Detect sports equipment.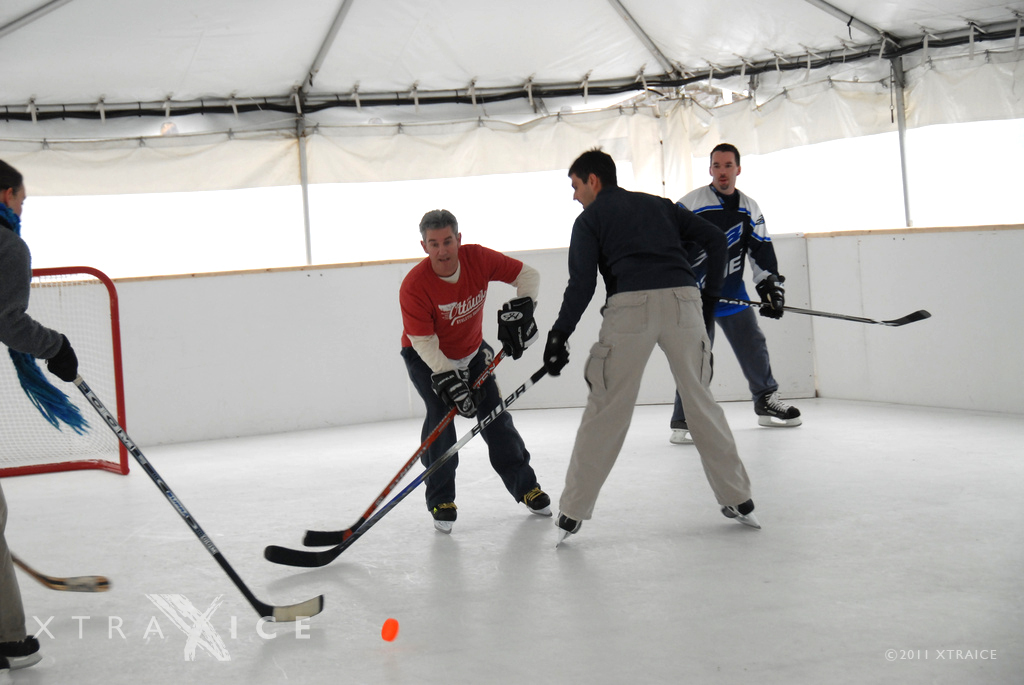
Detected at x1=430, y1=365, x2=477, y2=422.
